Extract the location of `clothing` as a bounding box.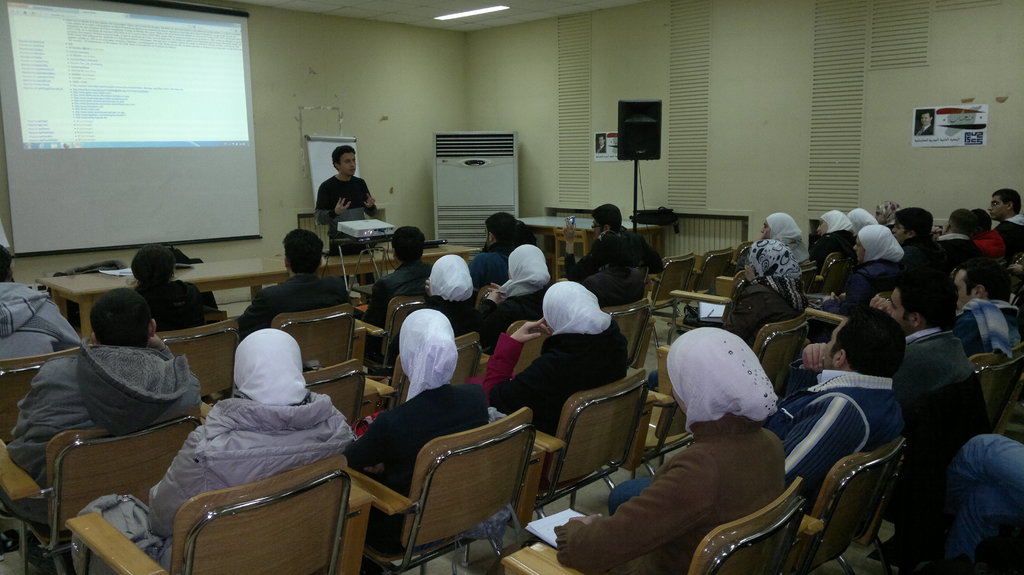
bbox=(607, 371, 897, 523).
